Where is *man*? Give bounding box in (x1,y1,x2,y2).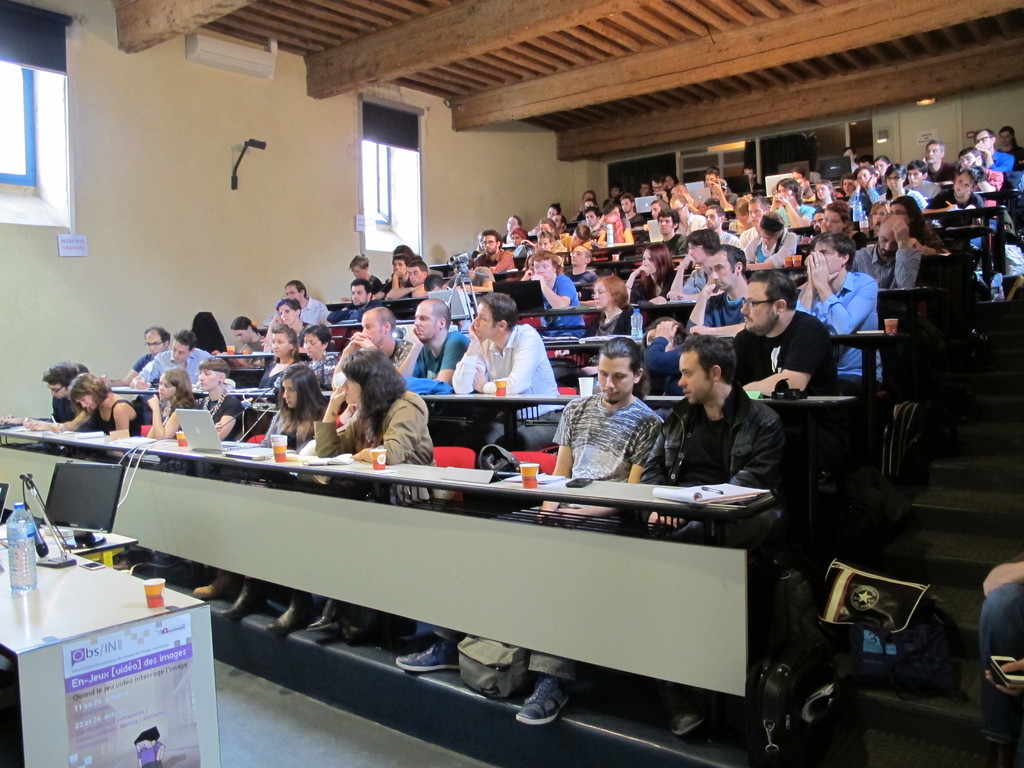
(535,230,558,252).
